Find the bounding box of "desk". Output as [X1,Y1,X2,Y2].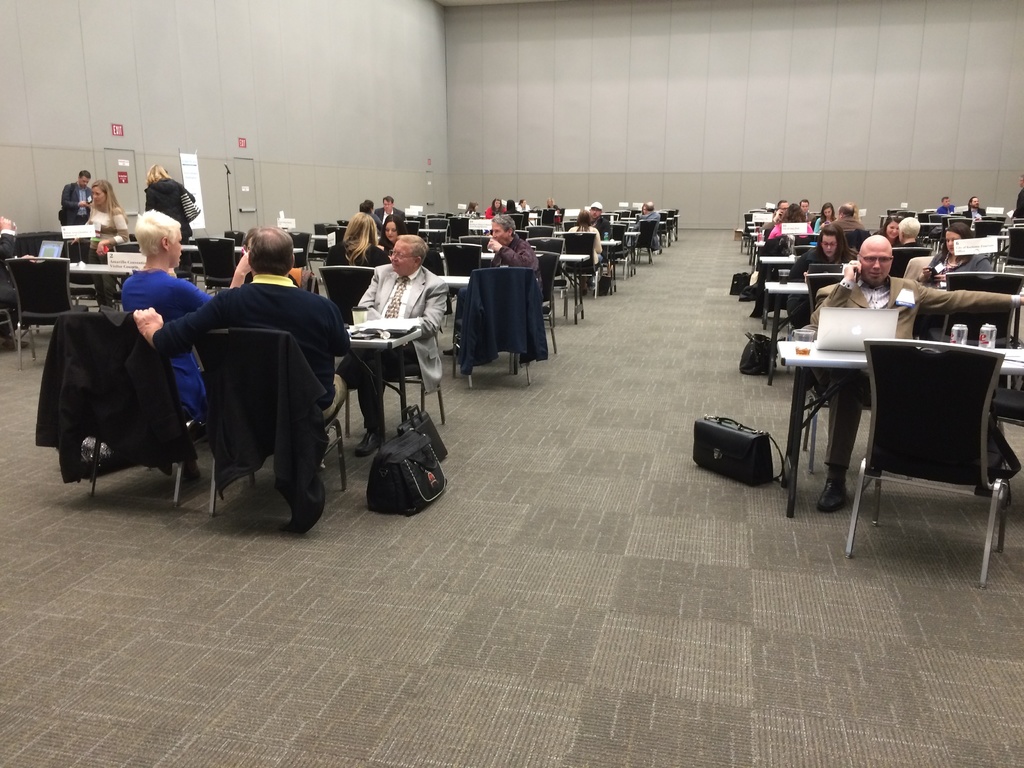
[771,339,1023,516].
